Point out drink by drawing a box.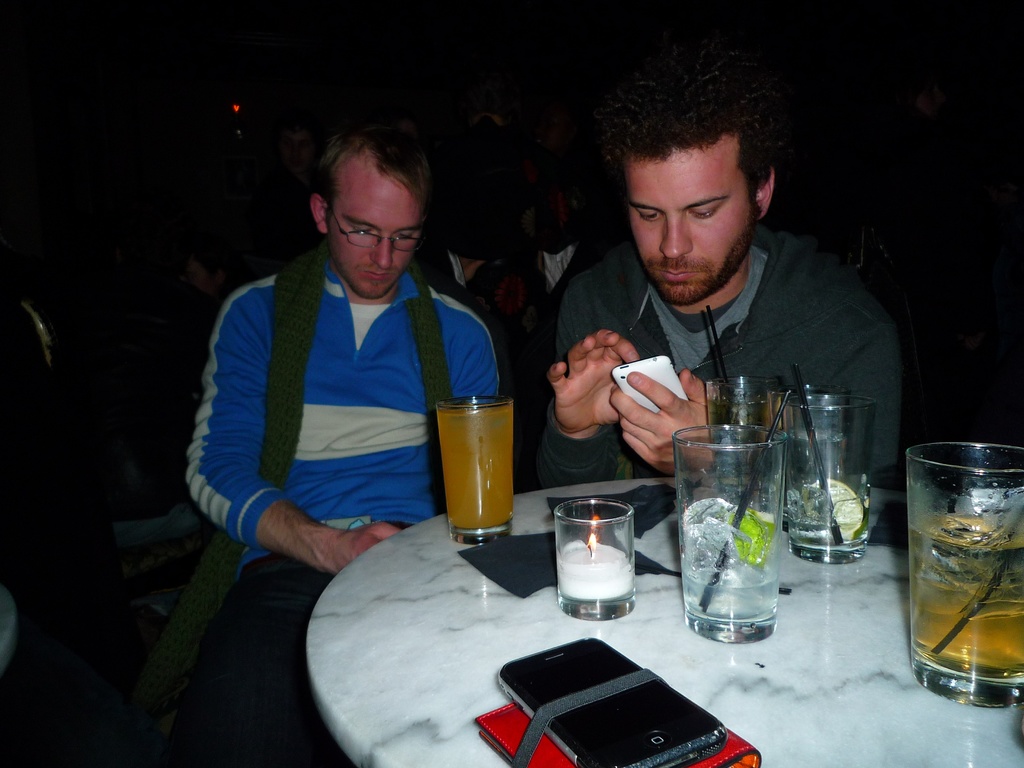
(x1=682, y1=549, x2=774, y2=621).
